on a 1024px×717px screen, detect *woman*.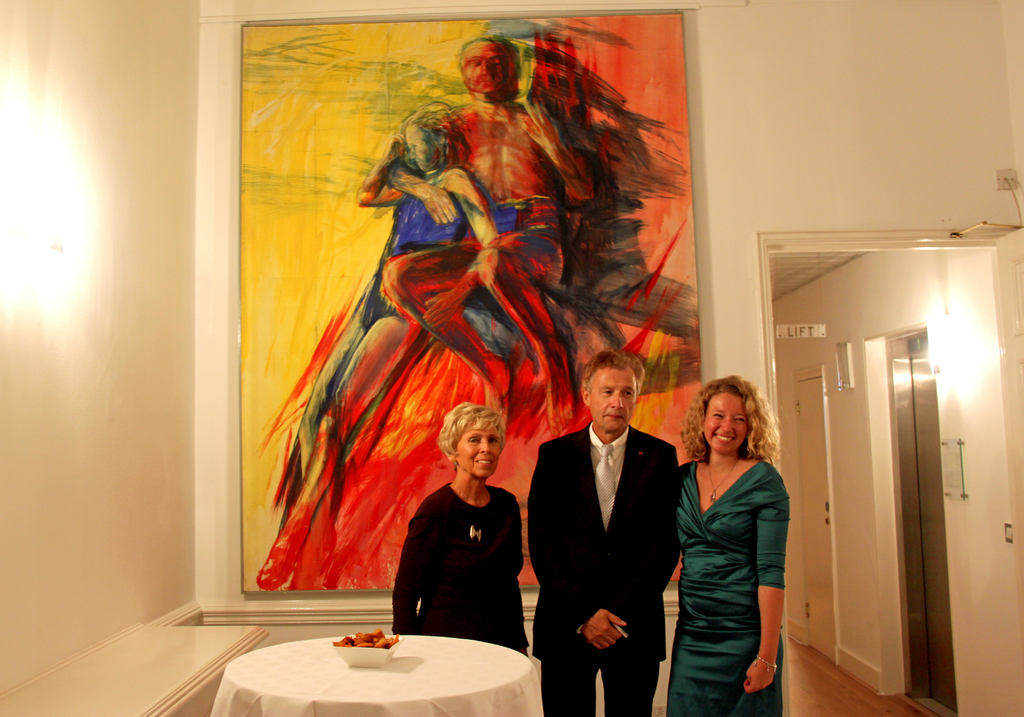
detection(666, 360, 806, 716).
